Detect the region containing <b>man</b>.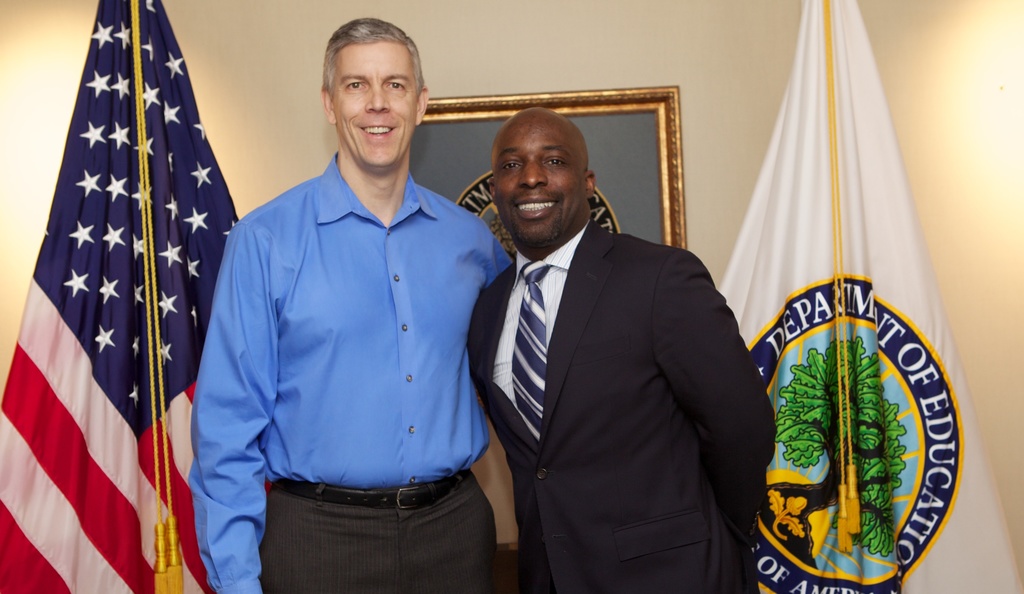
<box>180,44,510,578</box>.
